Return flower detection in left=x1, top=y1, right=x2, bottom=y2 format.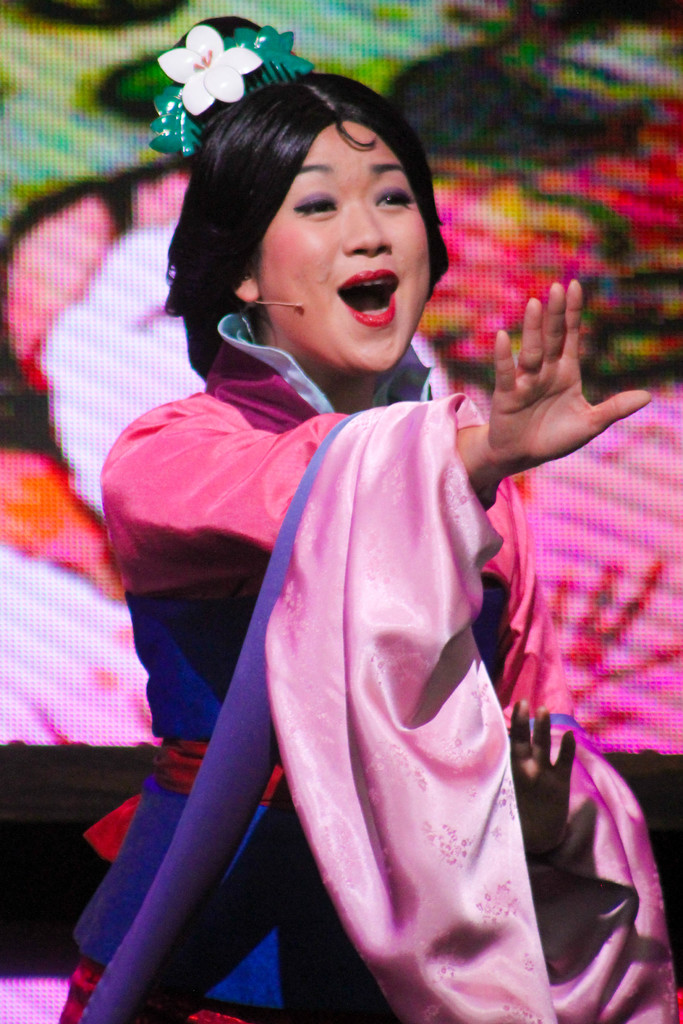
left=160, top=14, right=252, bottom=105.
